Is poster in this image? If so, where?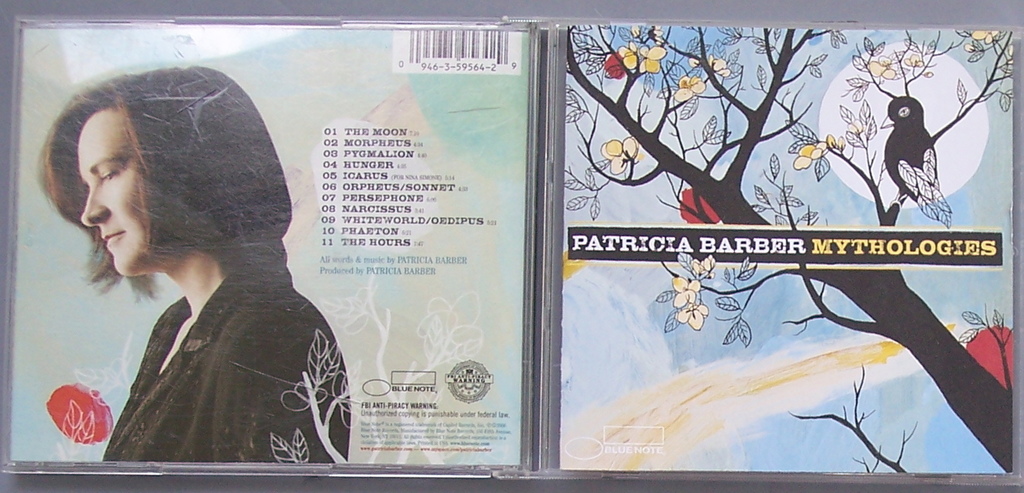
Yes, at [7,16,531,467].
